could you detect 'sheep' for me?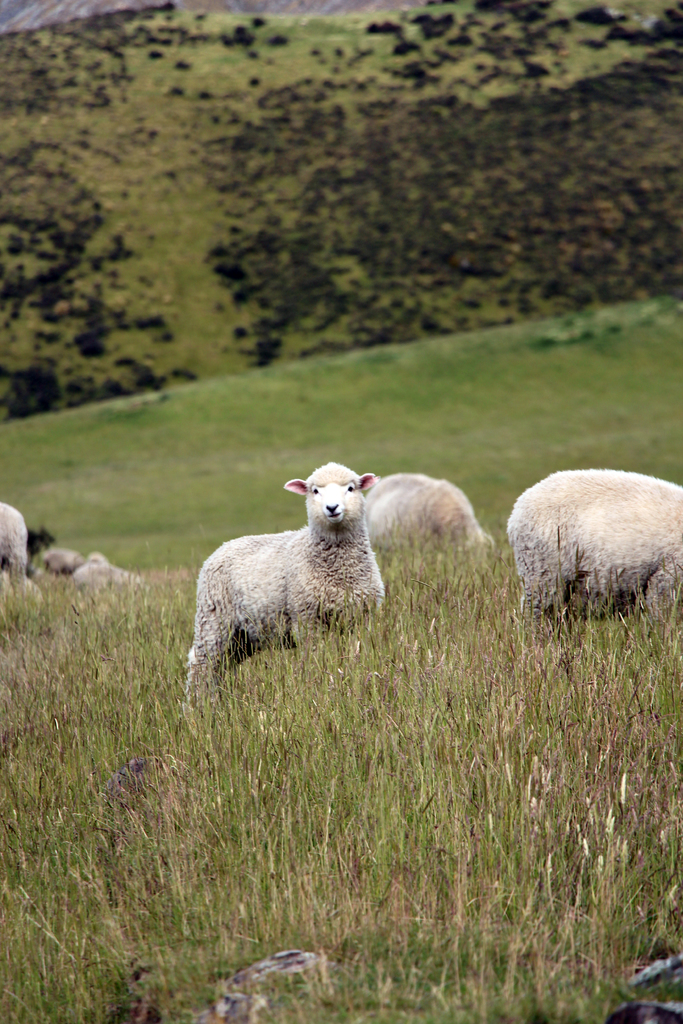
Detection result: 0/506/24/600.
